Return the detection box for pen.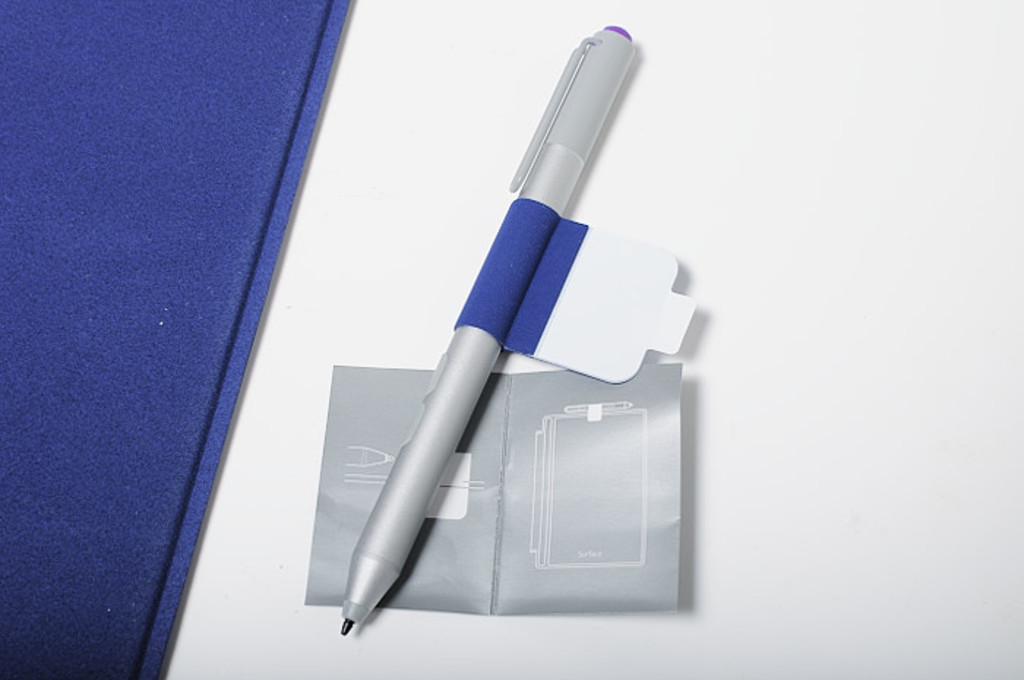
select_region(334, 18, 693, 635).
